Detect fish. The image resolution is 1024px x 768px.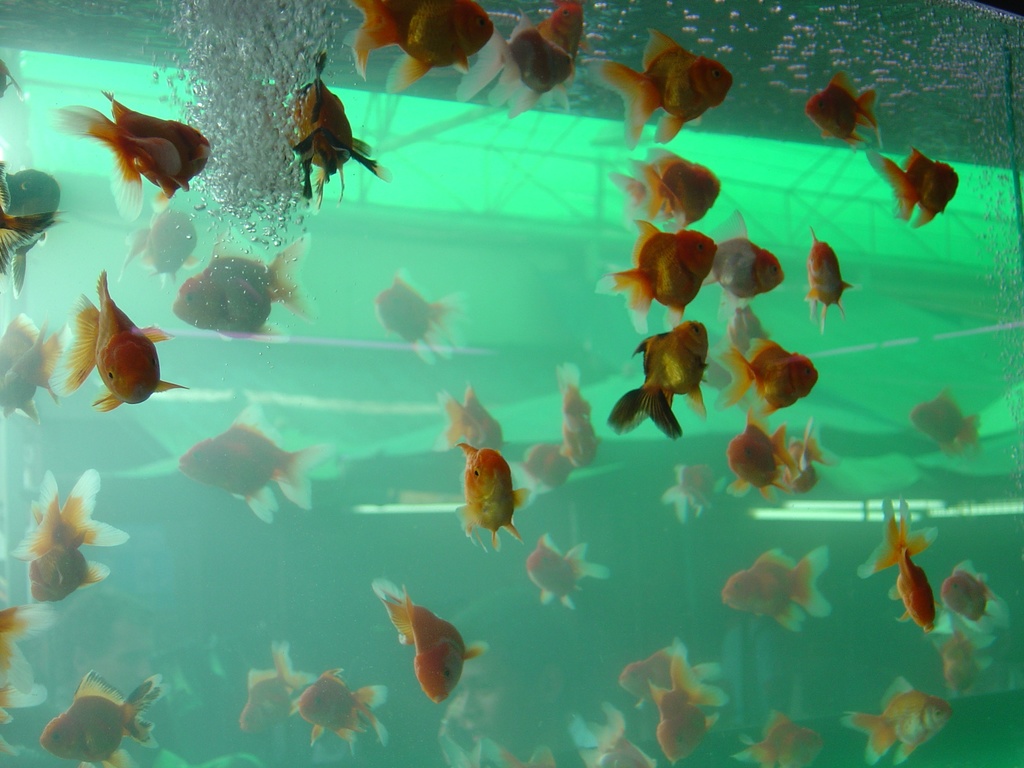
Rect(123, 196, 205, 283).
